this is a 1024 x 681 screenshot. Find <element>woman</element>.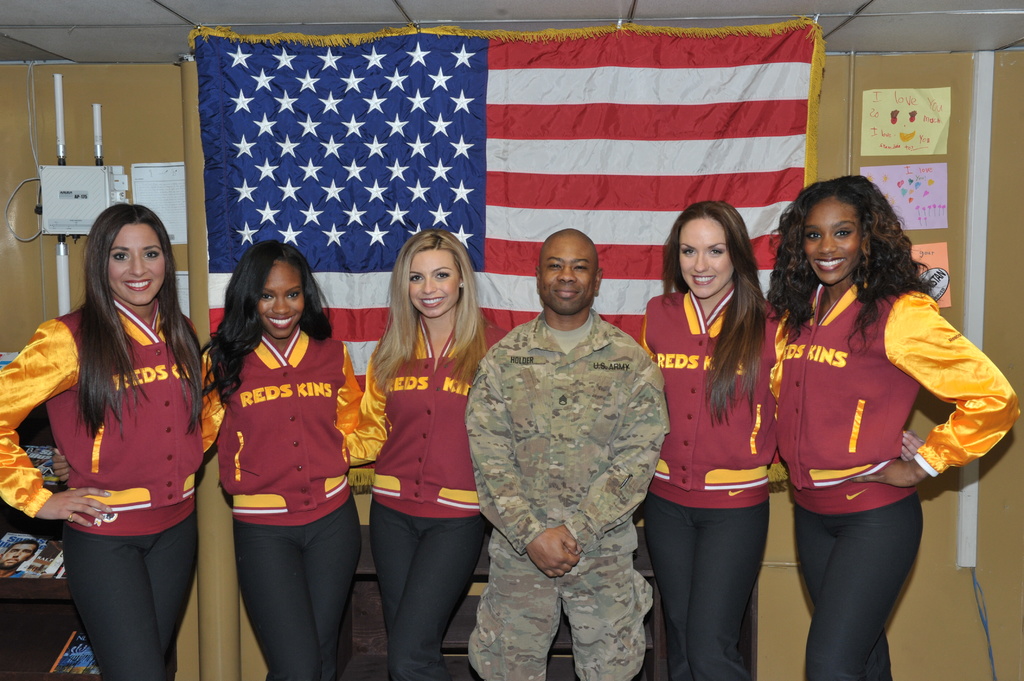
Bounding box: locate(191, 232, 359, 680).
